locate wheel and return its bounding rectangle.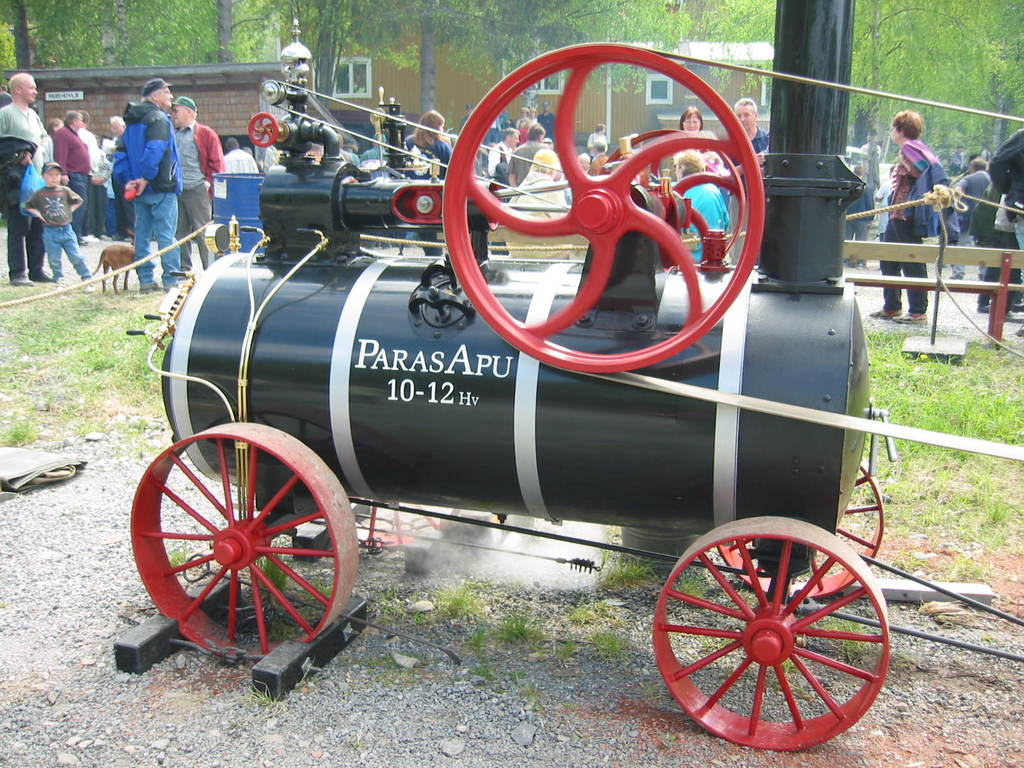
box(249, 114, 282, 148).
